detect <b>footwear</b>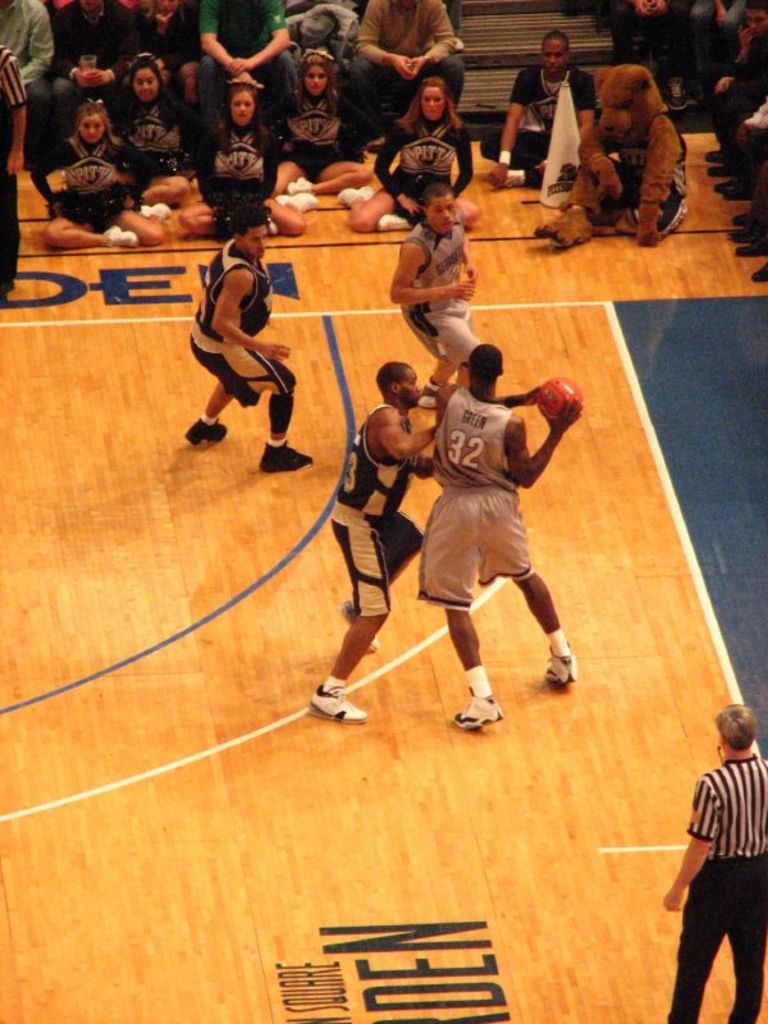
136/204/175/218
